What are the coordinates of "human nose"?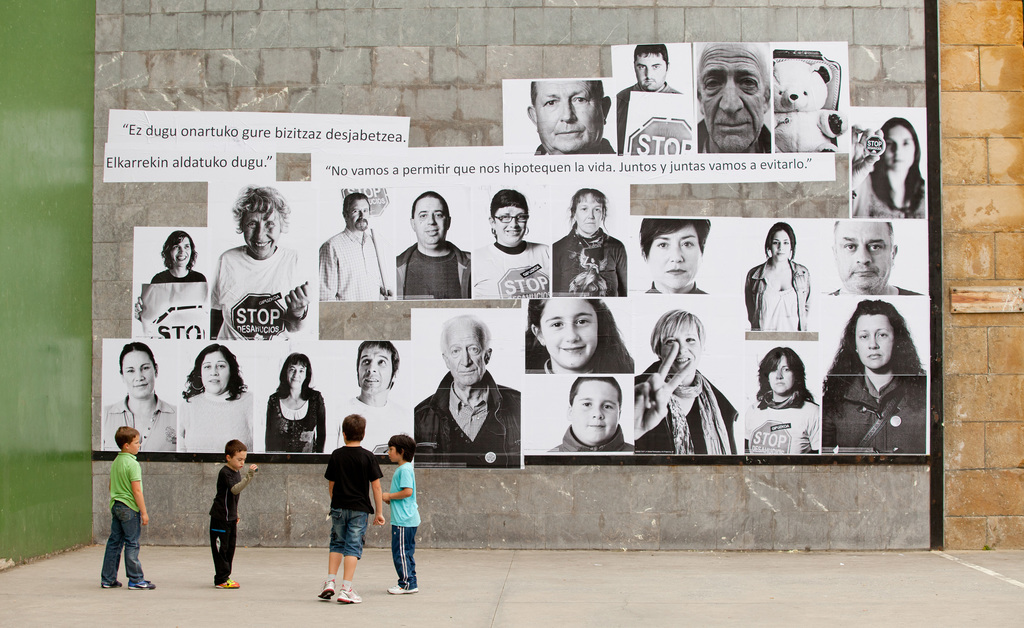
box=[255, 225, 266, 239].
